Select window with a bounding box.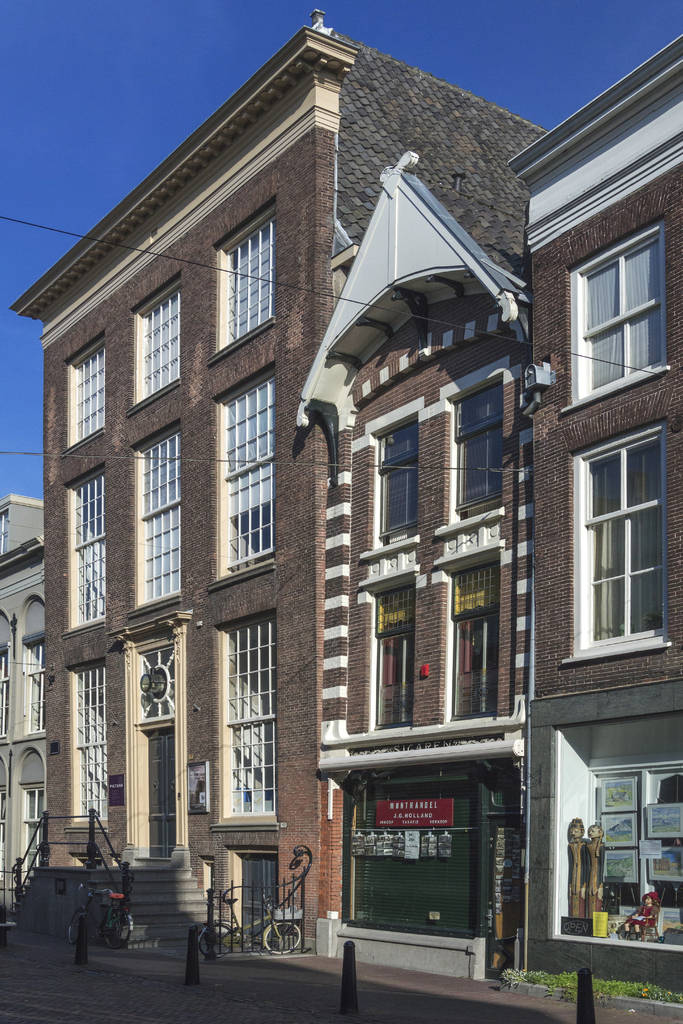
pyautogui.locateOnScreen(62, 468, 110, 634).
